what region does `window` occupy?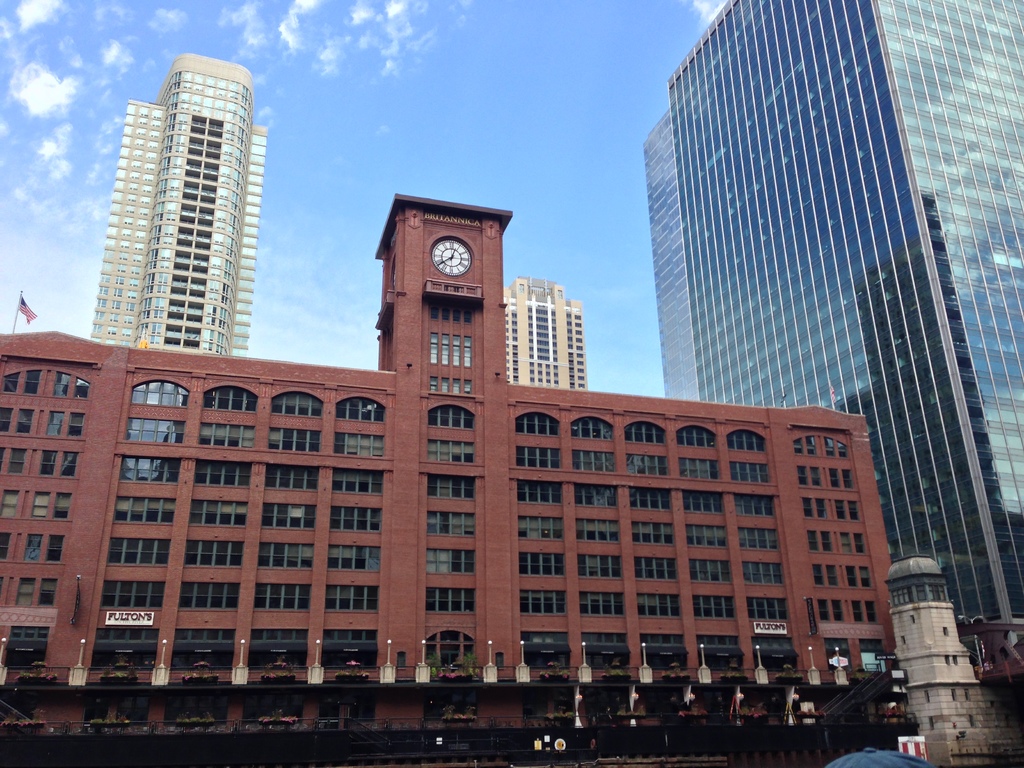
locate(518, 479, 560, 503).
